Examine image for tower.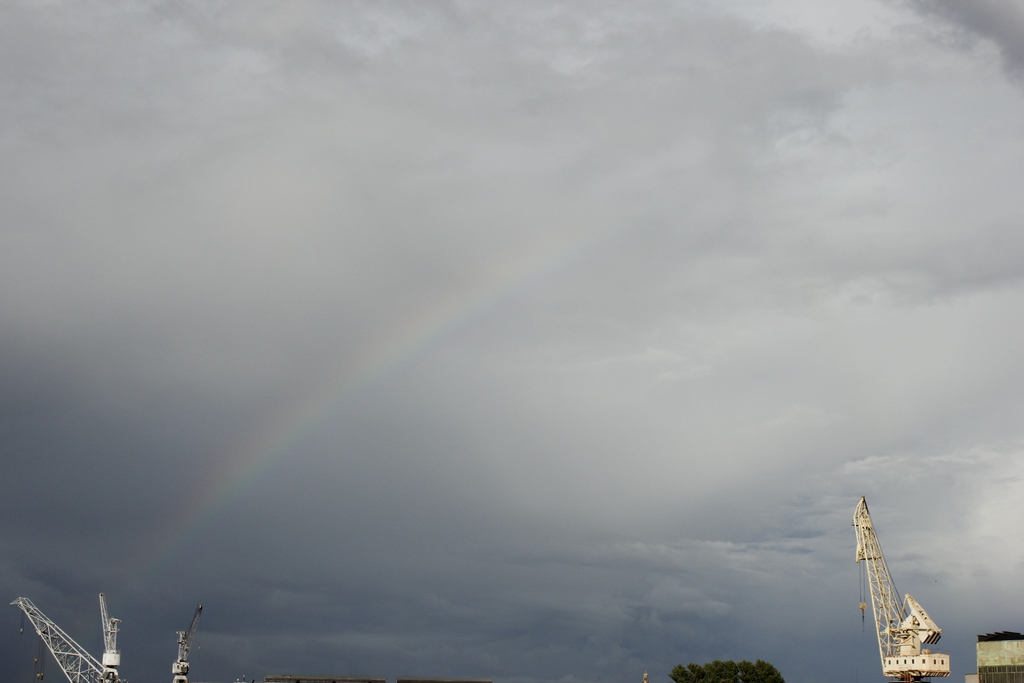
Examination result: 844/478/948/679.
